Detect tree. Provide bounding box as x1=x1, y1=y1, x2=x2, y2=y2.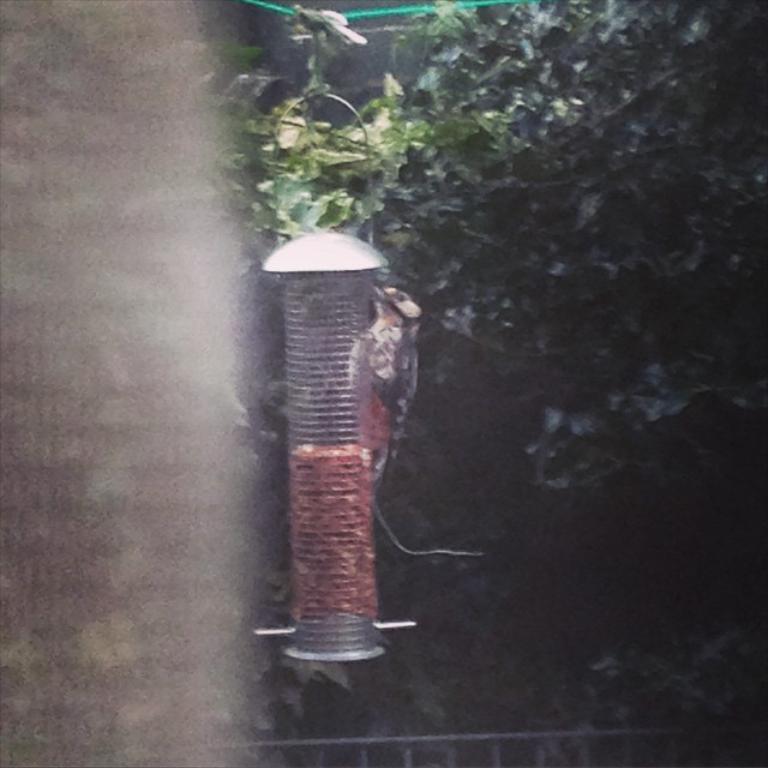
x1=239, y1=6, x2=767, y2=767.
